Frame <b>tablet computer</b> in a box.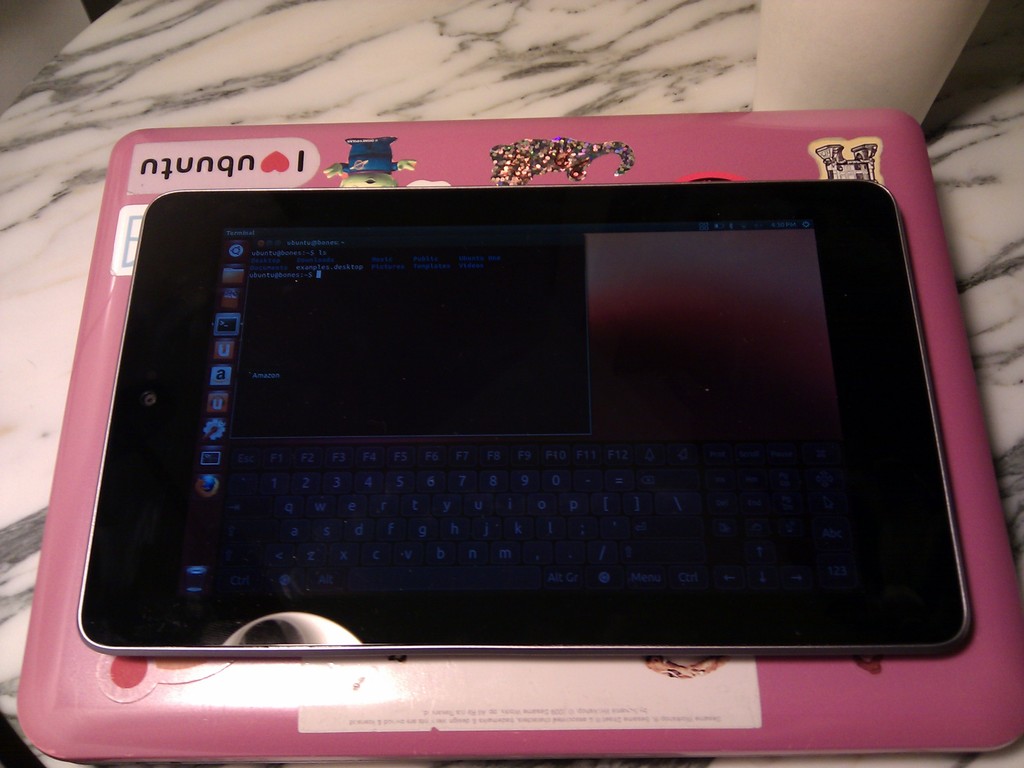
box=[75, 175, 974, 659].
